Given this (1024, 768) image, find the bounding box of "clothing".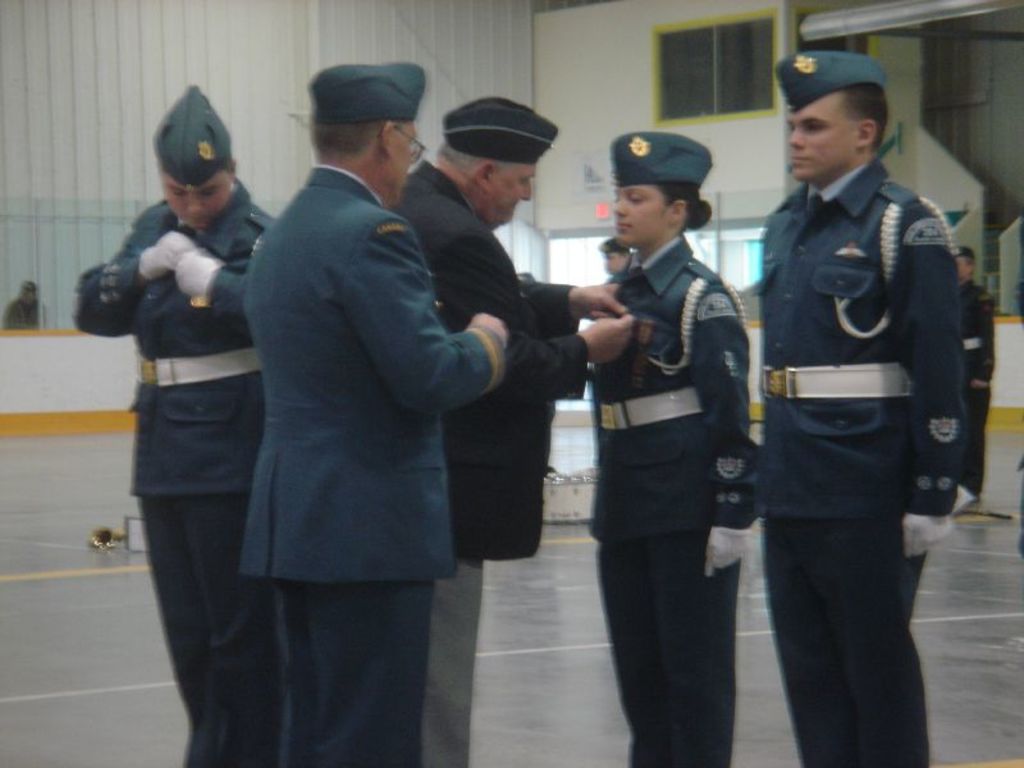
box(730, 83, 989, 746).
